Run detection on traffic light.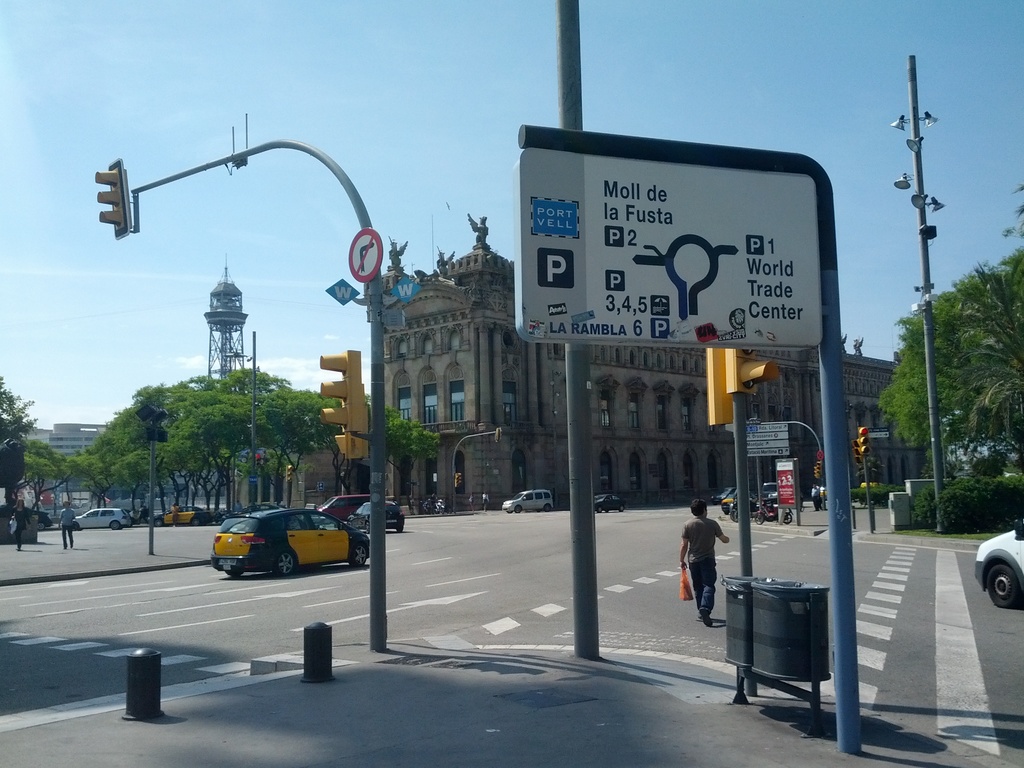
Result: Rect(285, 465, 293, 481).
